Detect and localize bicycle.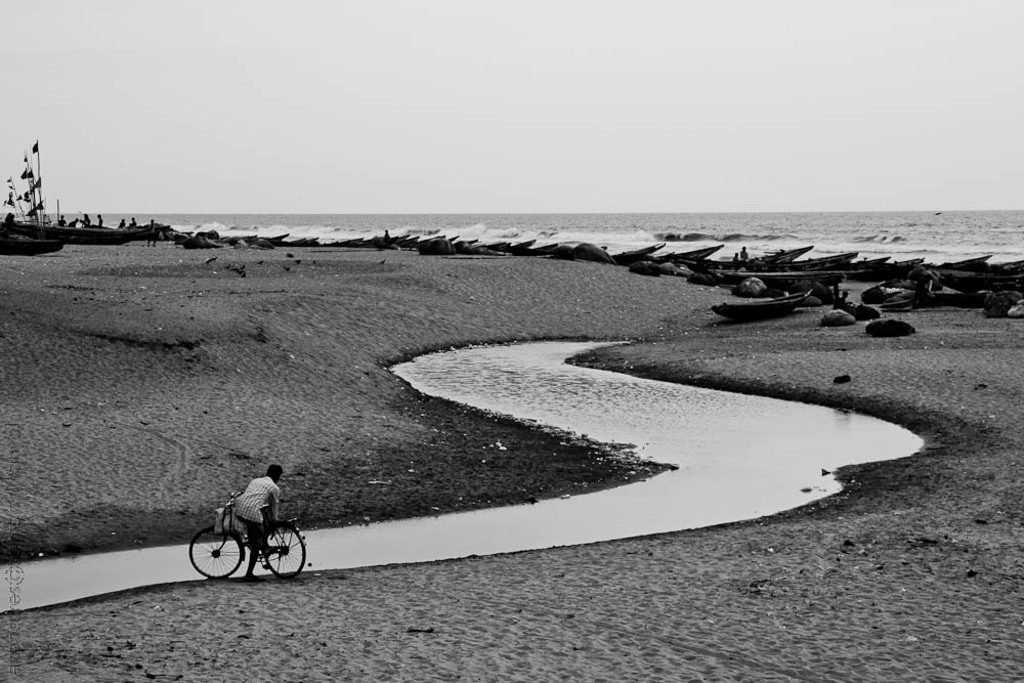
Localized at select_region(197, 507, 298, 584).
